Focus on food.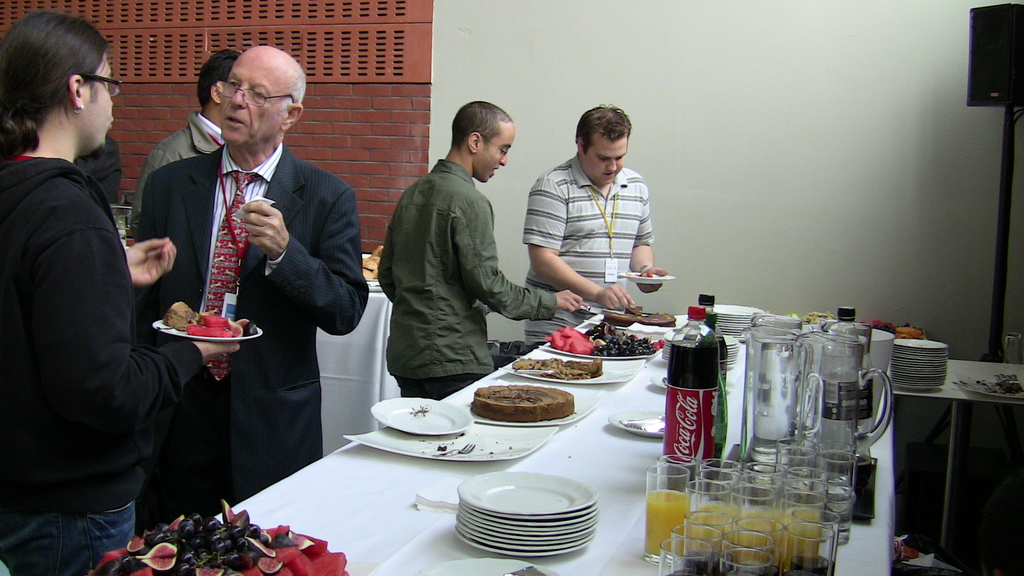
Focused at x1=189, y1=315, x2=244, y2=341.
